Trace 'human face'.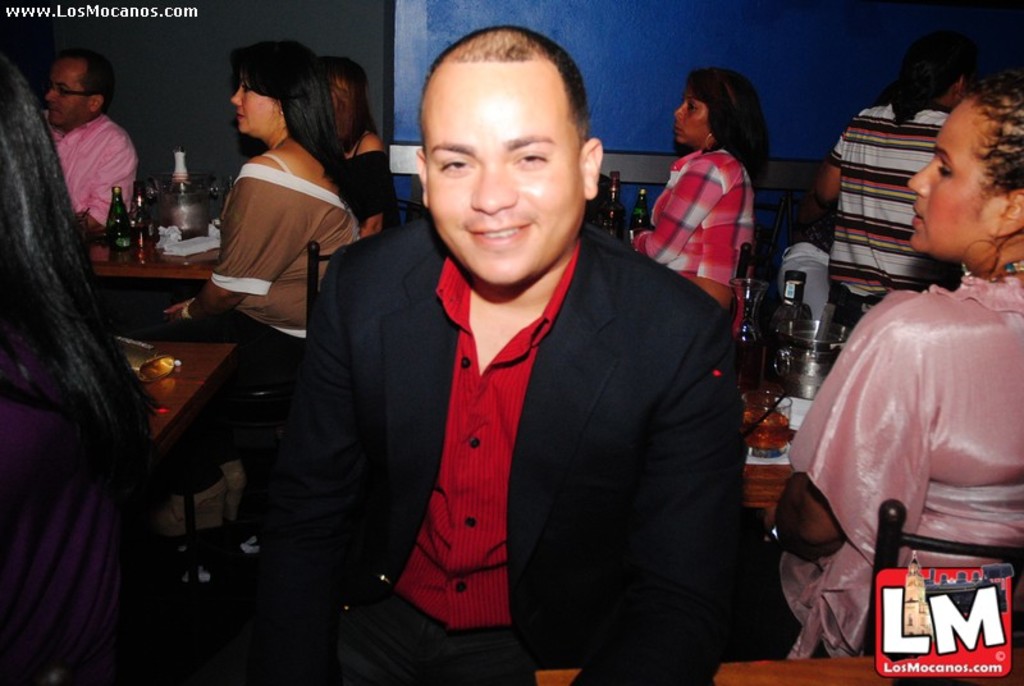
Traced to {"x1": 426, "y1": 58, "x2": 585, "y2": 280}.
